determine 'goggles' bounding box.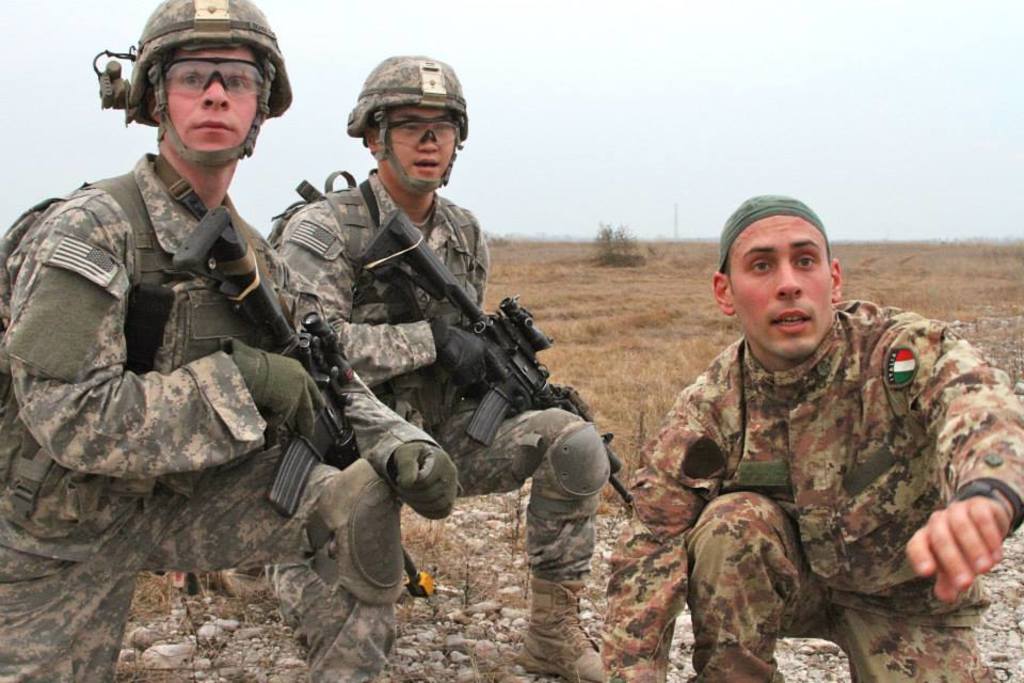
Determined: 162:55:268:99.
